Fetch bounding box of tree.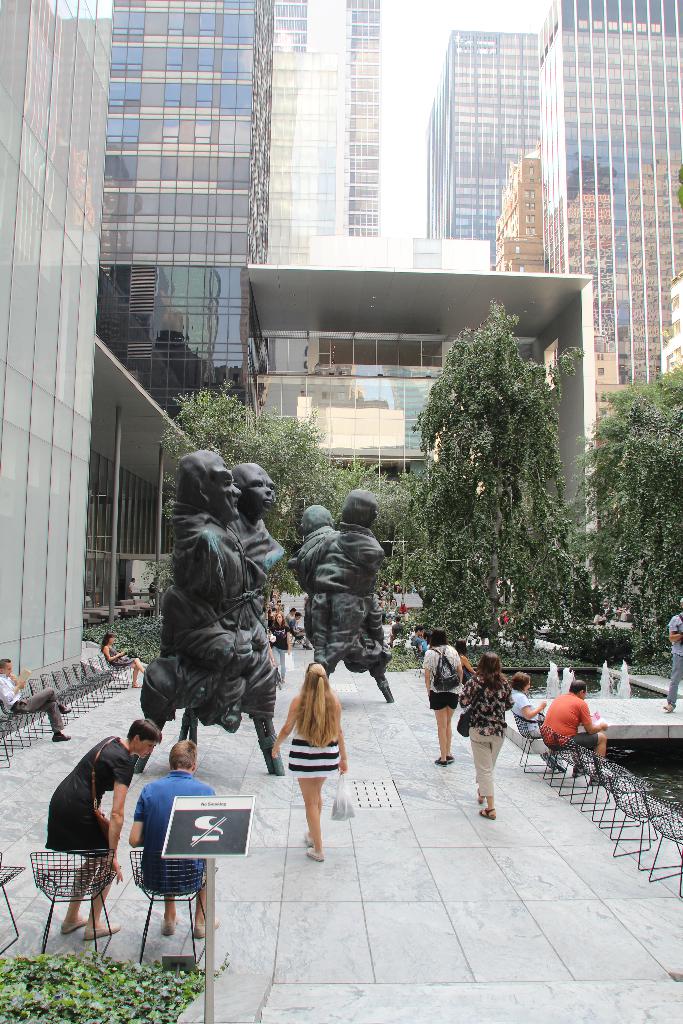
Bbox: 155 378 420 592.
